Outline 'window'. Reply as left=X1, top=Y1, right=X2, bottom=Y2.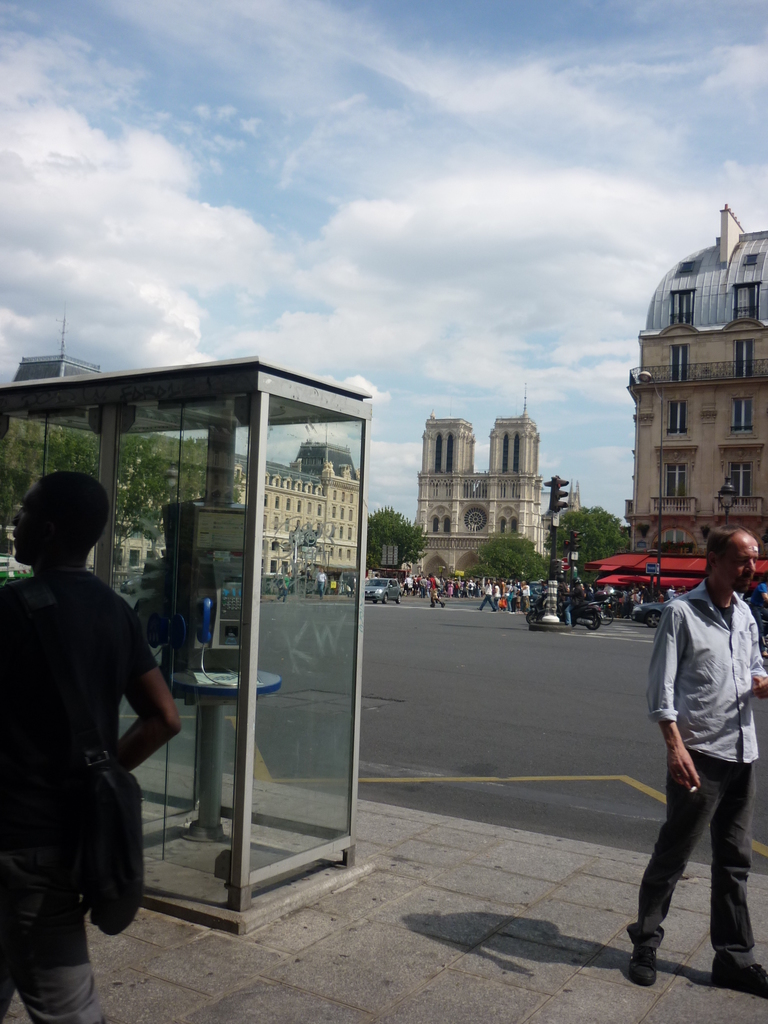
left=728, top=398, right=755, bottom=435.
